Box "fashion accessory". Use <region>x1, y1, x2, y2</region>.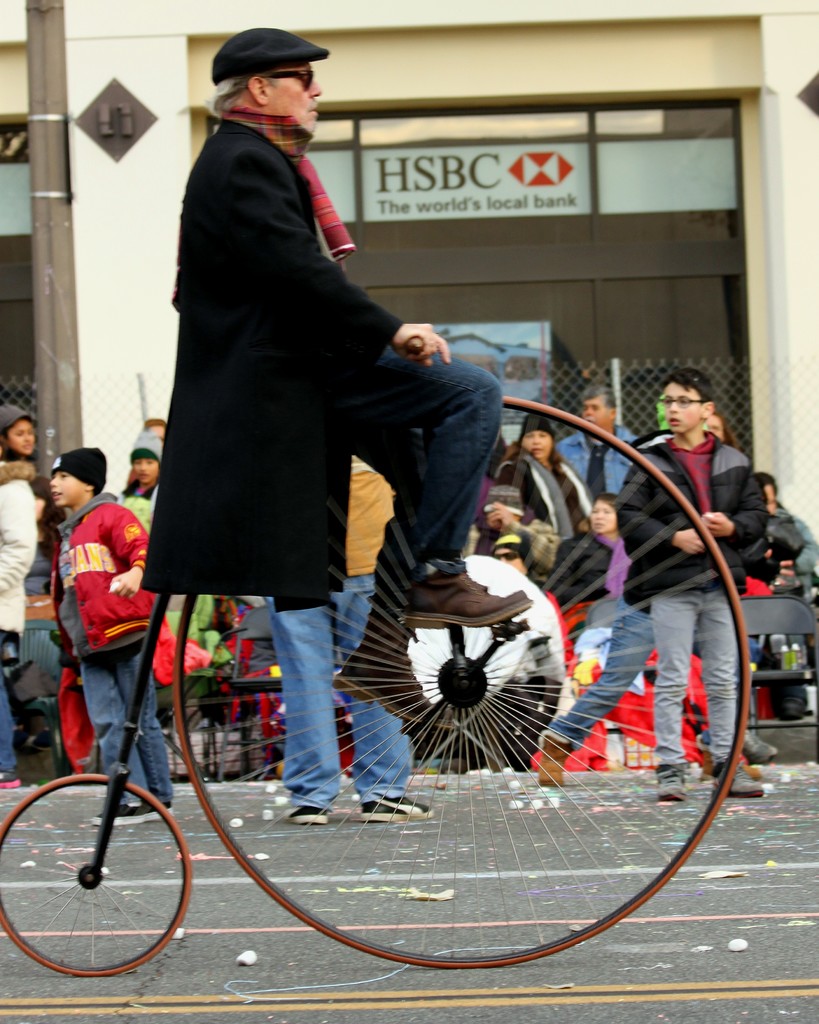
<region>95, 810, 116, 827</region>.
